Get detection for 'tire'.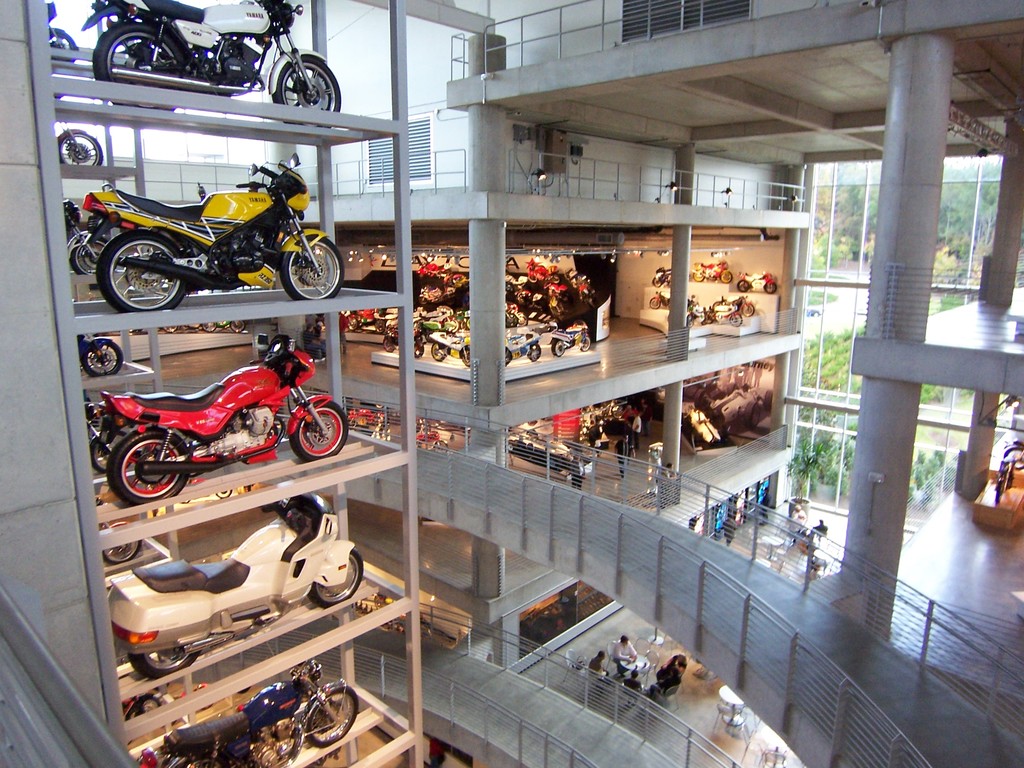
Detection: (x1=461, y1=347, x2=475, y2=367).
